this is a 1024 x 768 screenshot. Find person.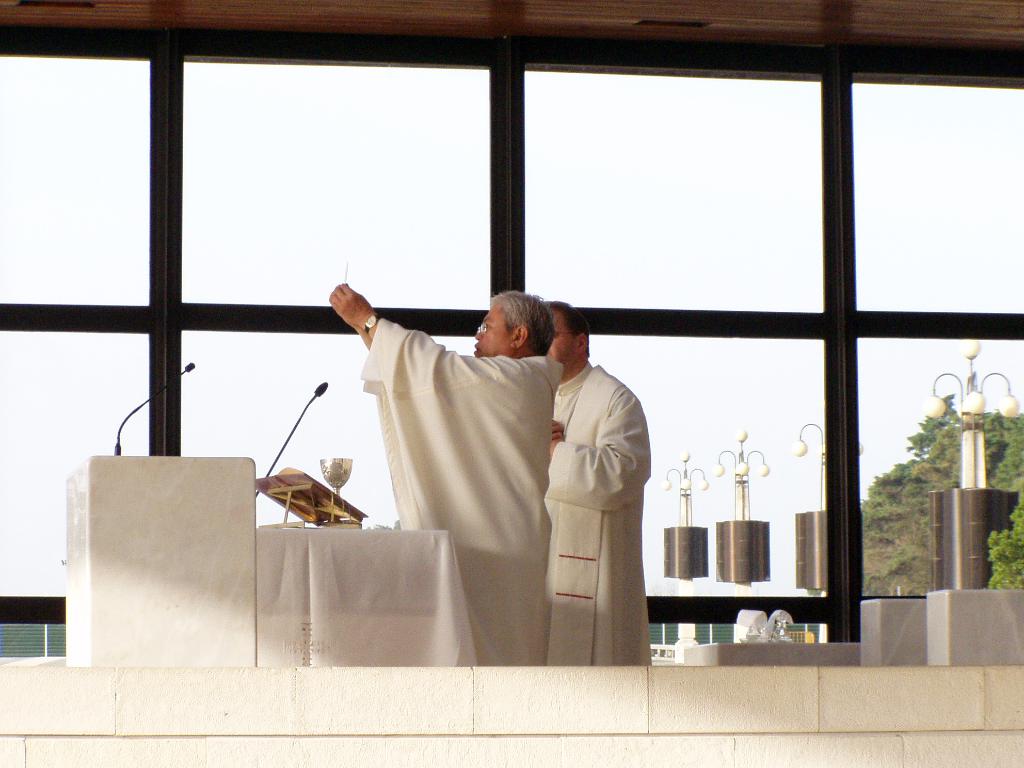
Bounding box: locate(324, 281, 563, 666).
